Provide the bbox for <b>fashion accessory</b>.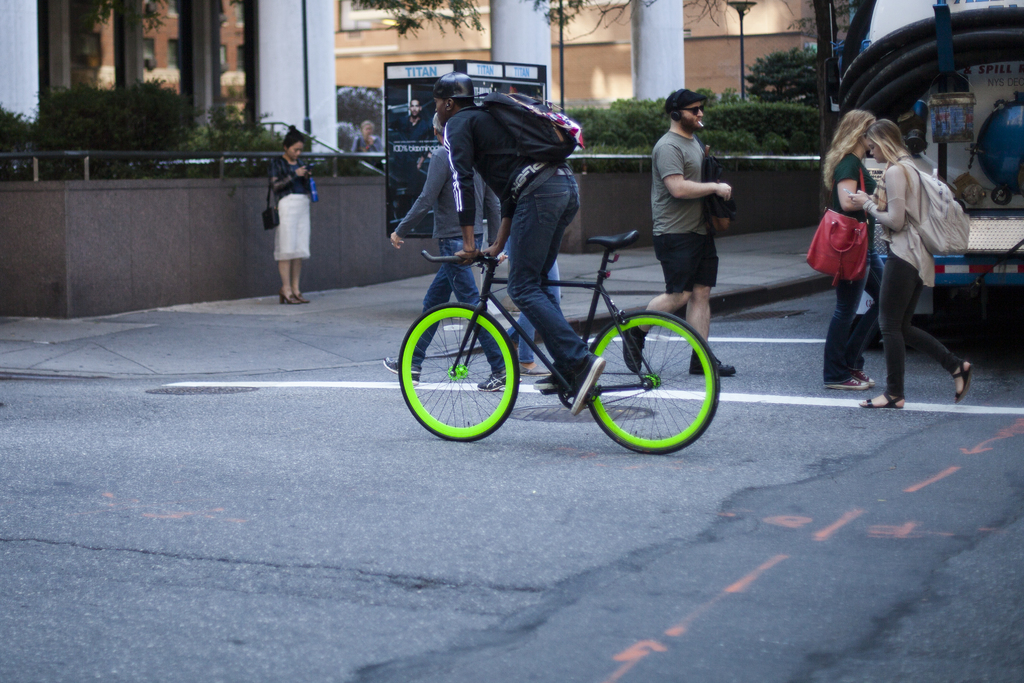
{"x1": 474, "y1": 90, "x2": 585, "y2": 201}.
